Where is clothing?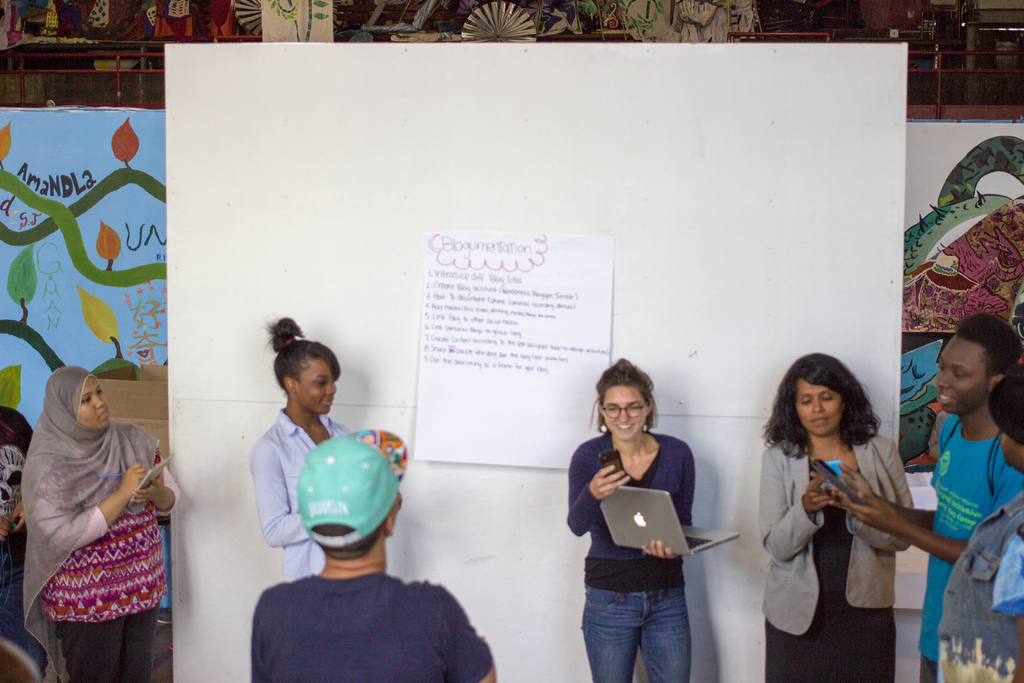
rect(763, 418, 924, 682).
